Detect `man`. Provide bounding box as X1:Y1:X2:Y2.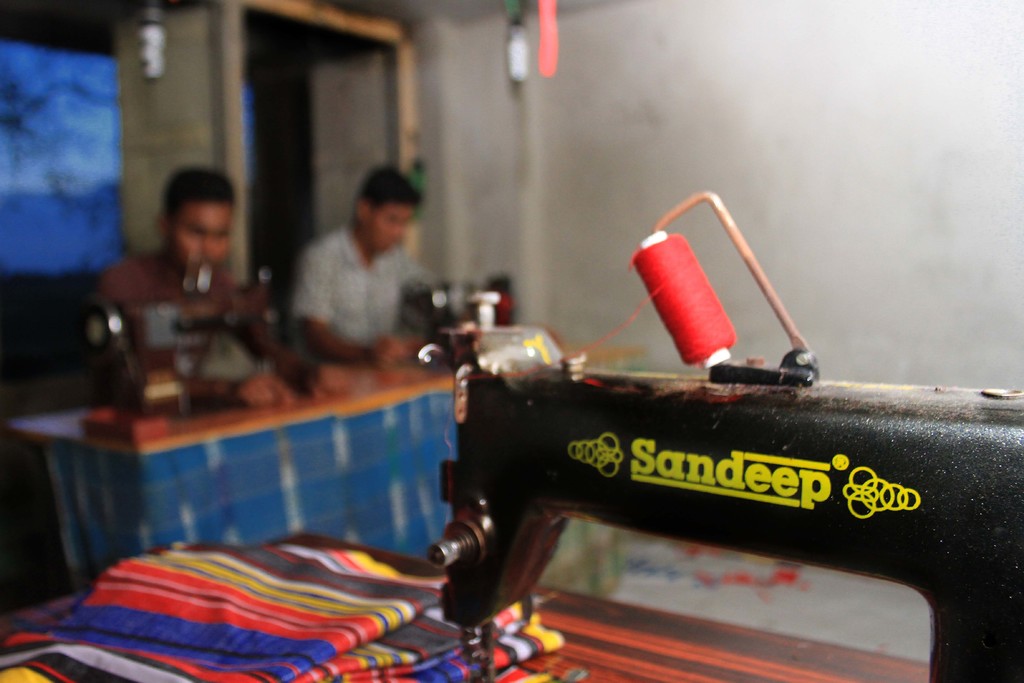
266:156:448:393.
